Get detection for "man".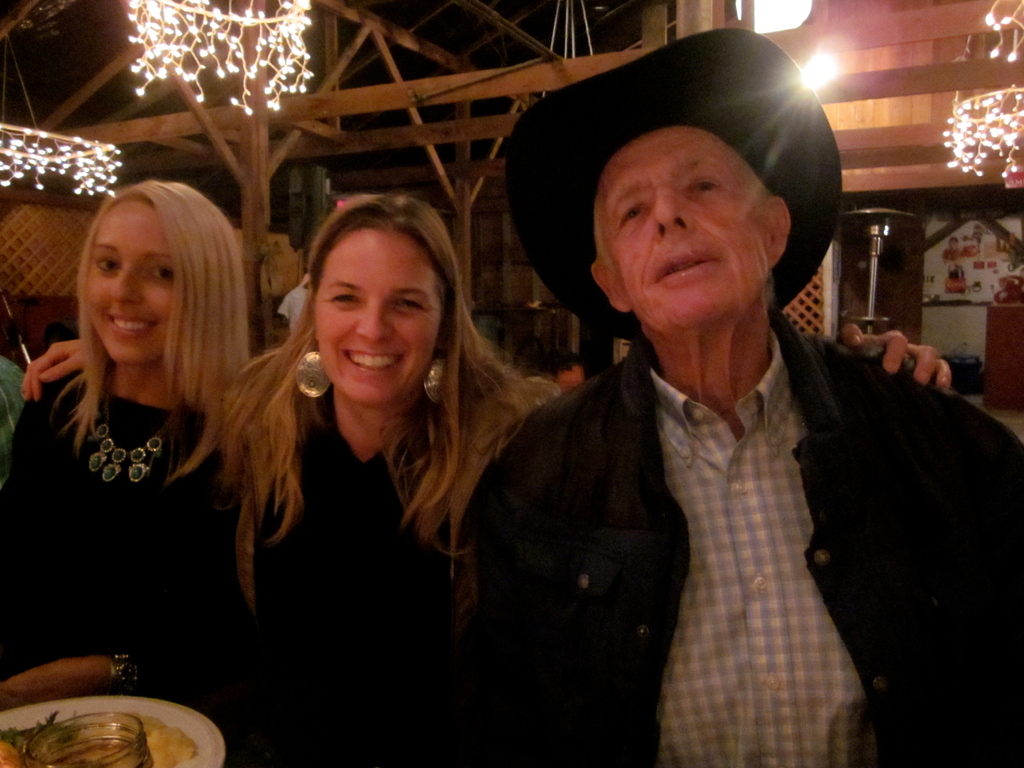
Detection: (417,68,984,742).
